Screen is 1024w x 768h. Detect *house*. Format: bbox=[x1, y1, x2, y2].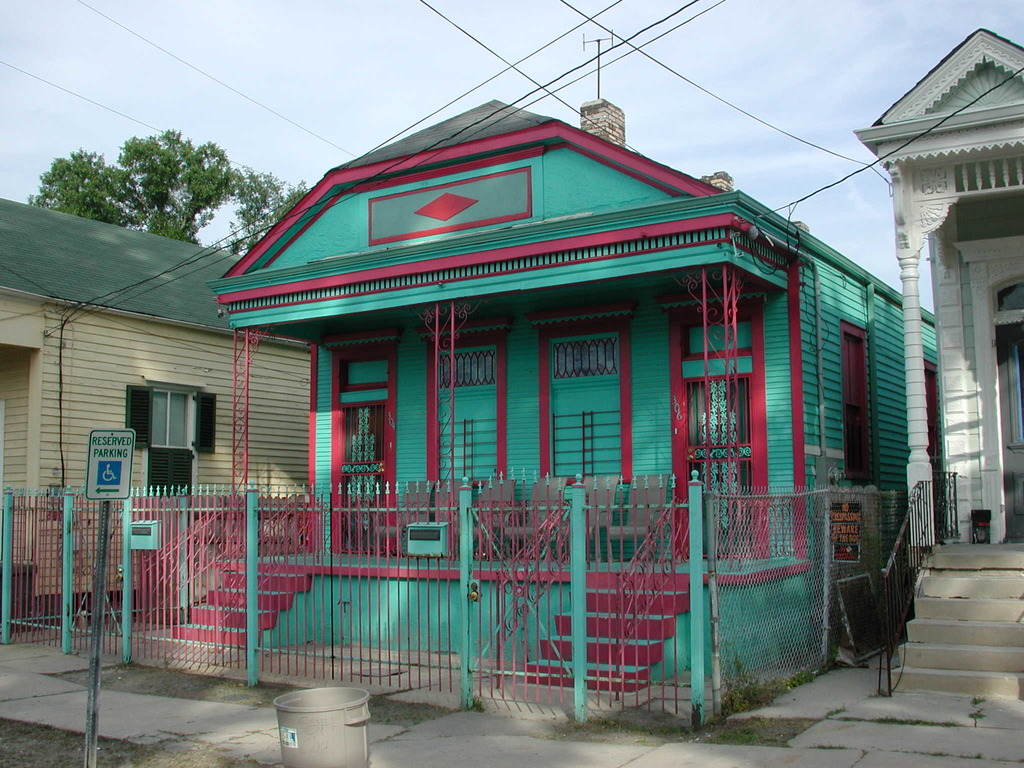
bbox=[0, 193, 325, 595].
